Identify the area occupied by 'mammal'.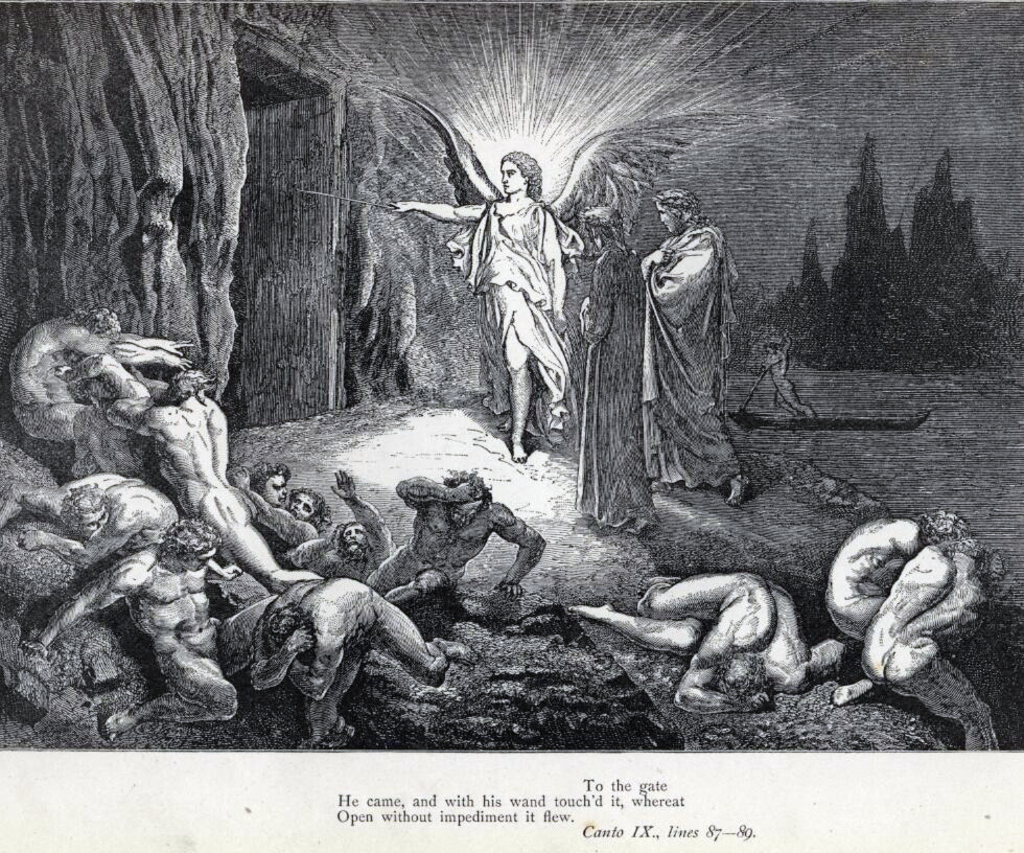
Area: <box>571,570,846,716</box>.
